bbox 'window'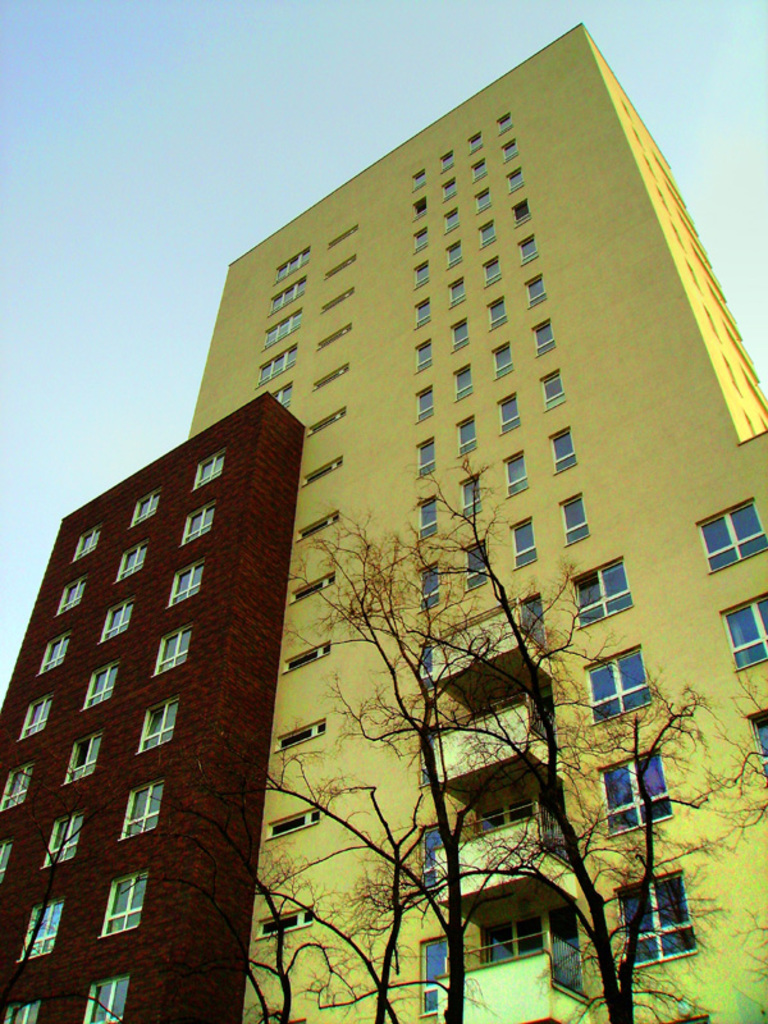
517, 200, 529, 227
